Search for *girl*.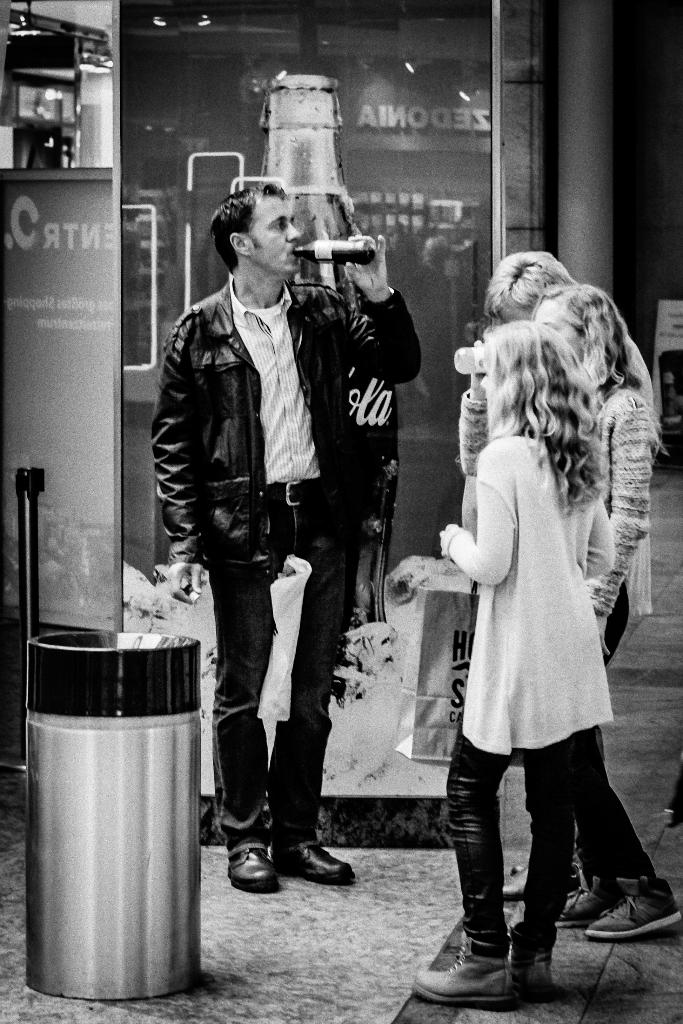
Found at [left=409, top=317, right=616, bottom=1005].
